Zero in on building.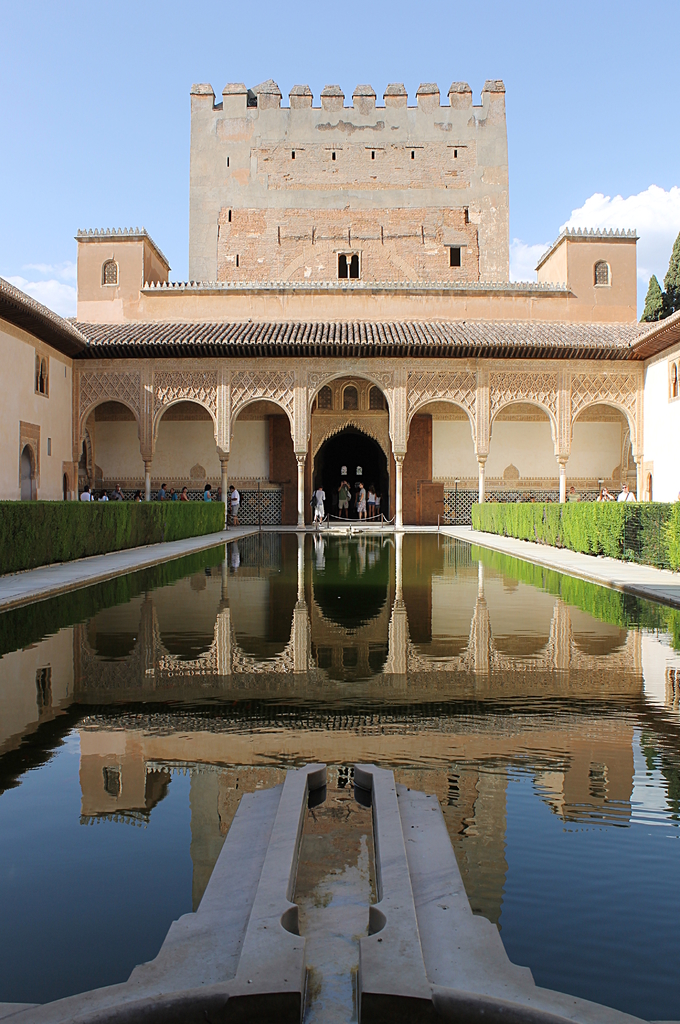
Zeroed in: 184,77,513,280.
